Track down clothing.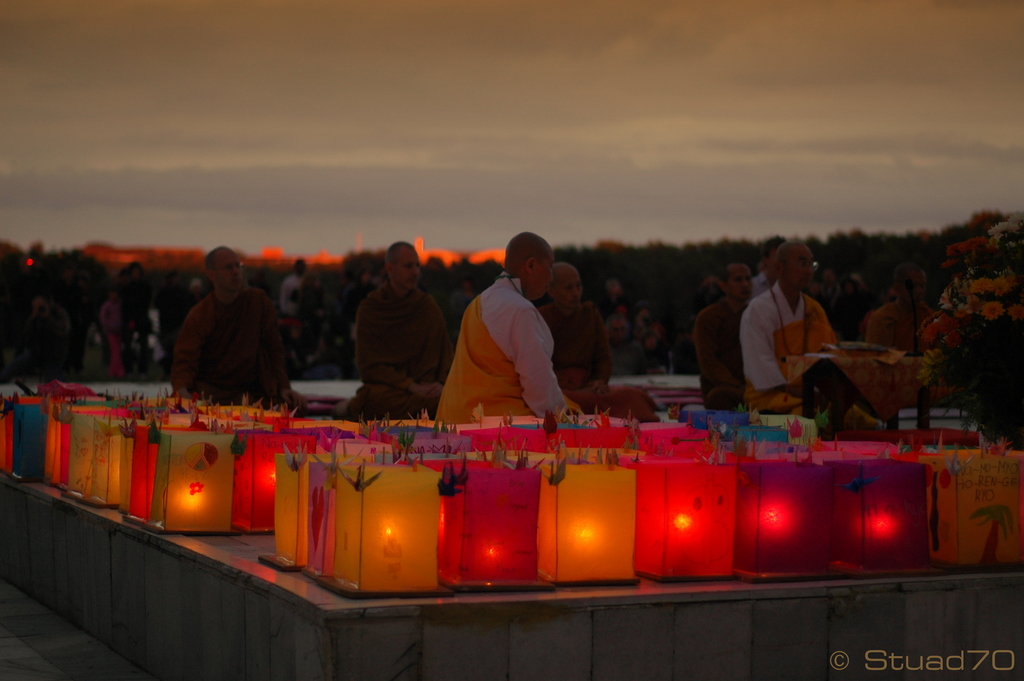
Tracked to box=[172, 285, 291, 402].
